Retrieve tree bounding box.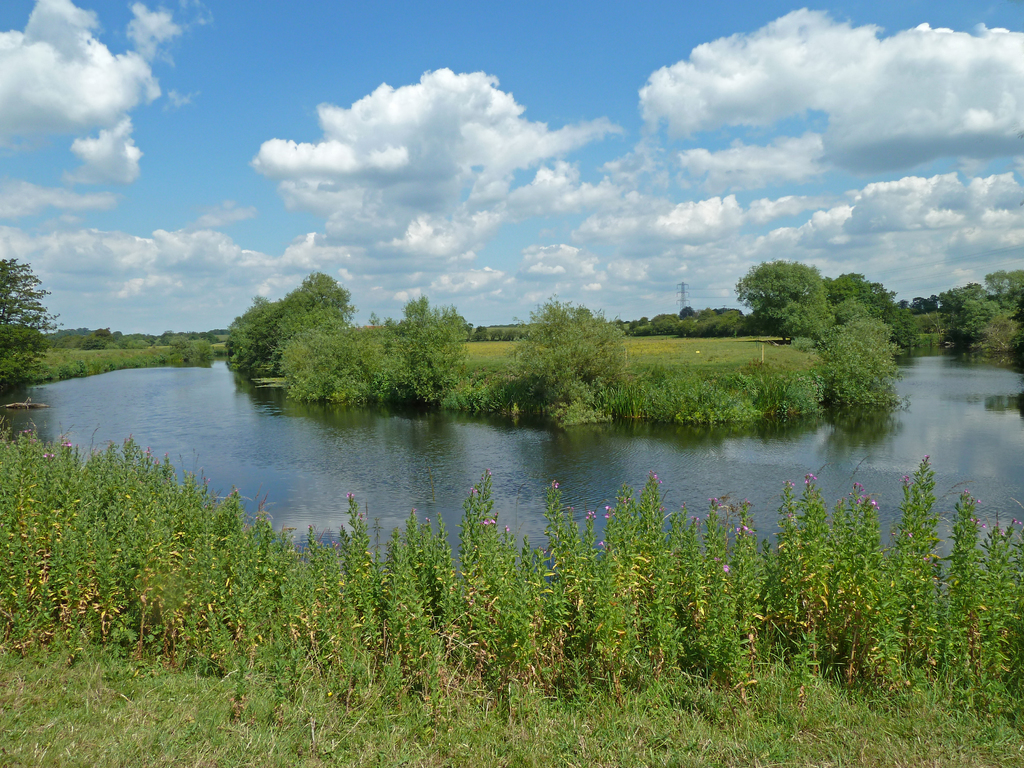
Bounding box: (743, 247, 851, 340).
